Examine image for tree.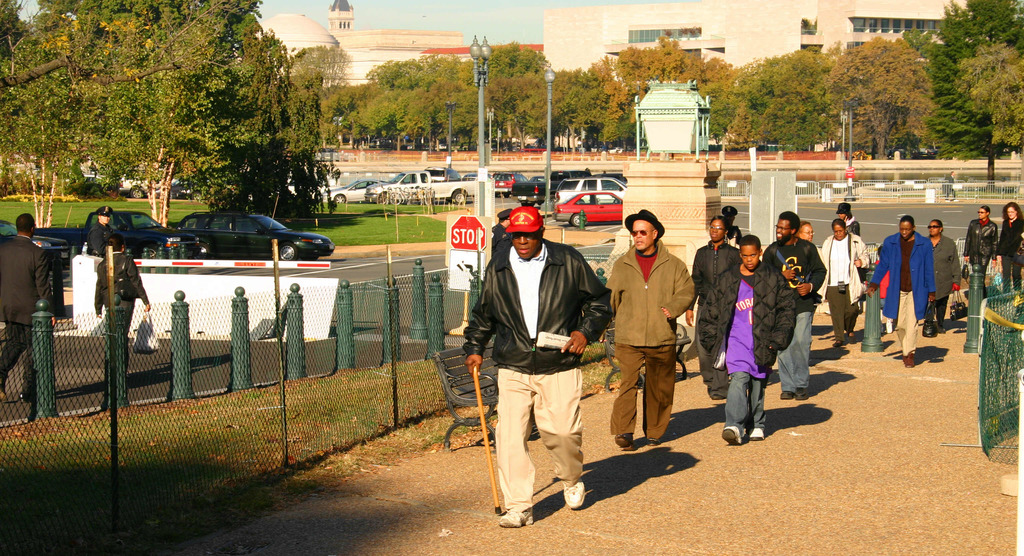
Examination result: pyautogui.locateOnScreen(439, 80, 494, 145).
